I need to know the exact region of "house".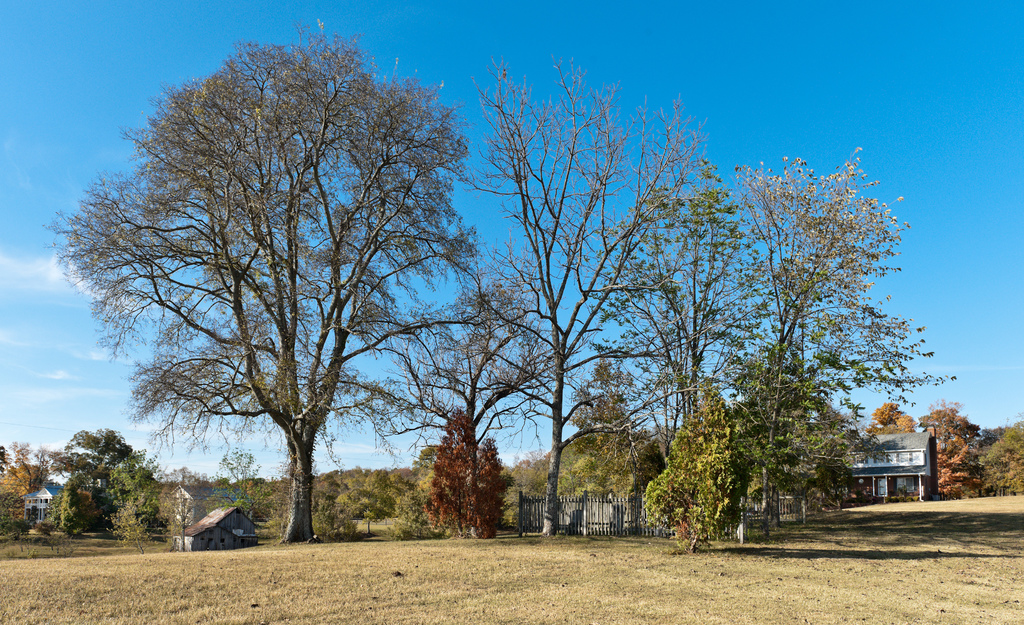
Region: <bbox>18, 483, 63, 527</bbox>.
